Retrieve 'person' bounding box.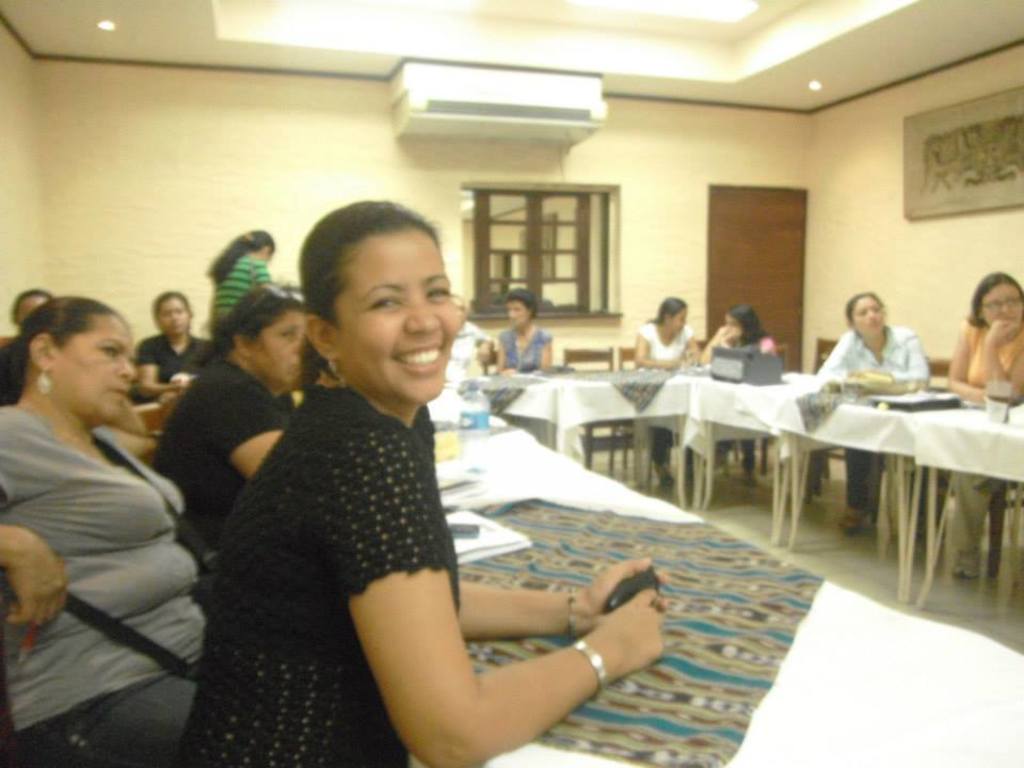
Bounding box: left=174, top=198, right=671, bottom=767.
